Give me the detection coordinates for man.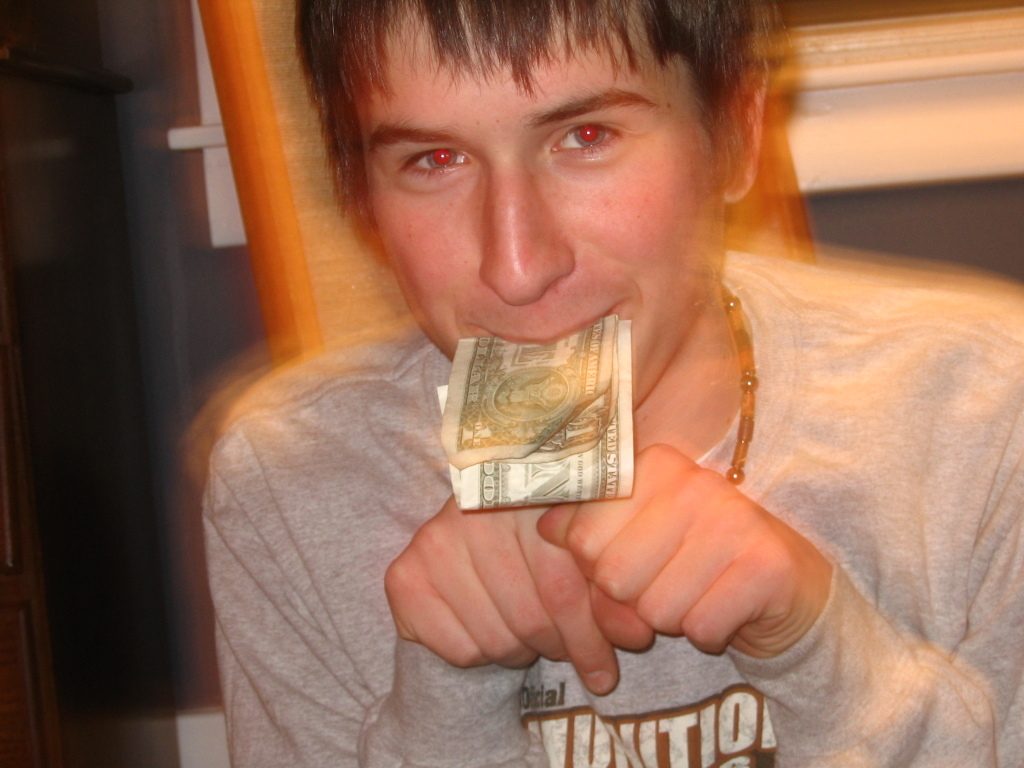
(191,8,1023,767).
